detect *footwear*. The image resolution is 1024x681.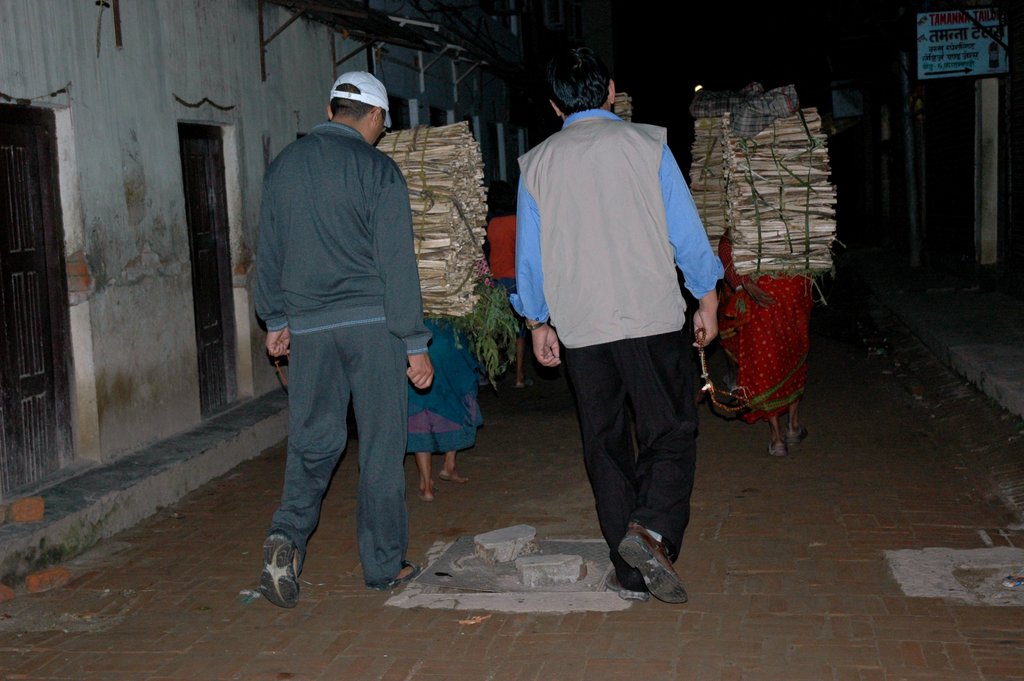
pyautogui.locateOnScreen(604, 569, 652, 605).
